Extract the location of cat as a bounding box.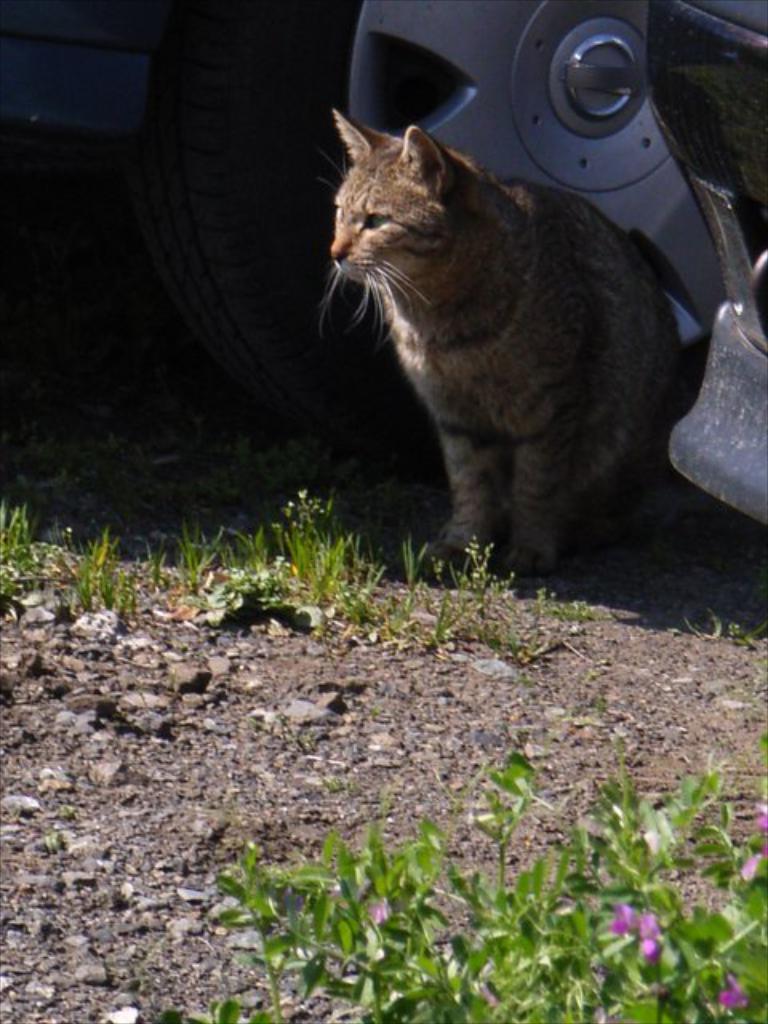
bbox=(314, 109, 683, 574).
